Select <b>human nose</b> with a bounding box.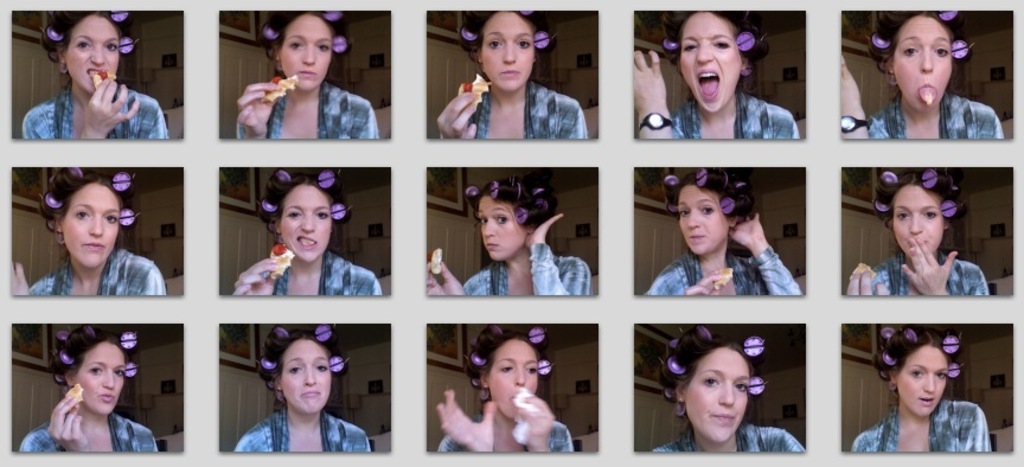
<region>907, 210, 923, 237</region>.
